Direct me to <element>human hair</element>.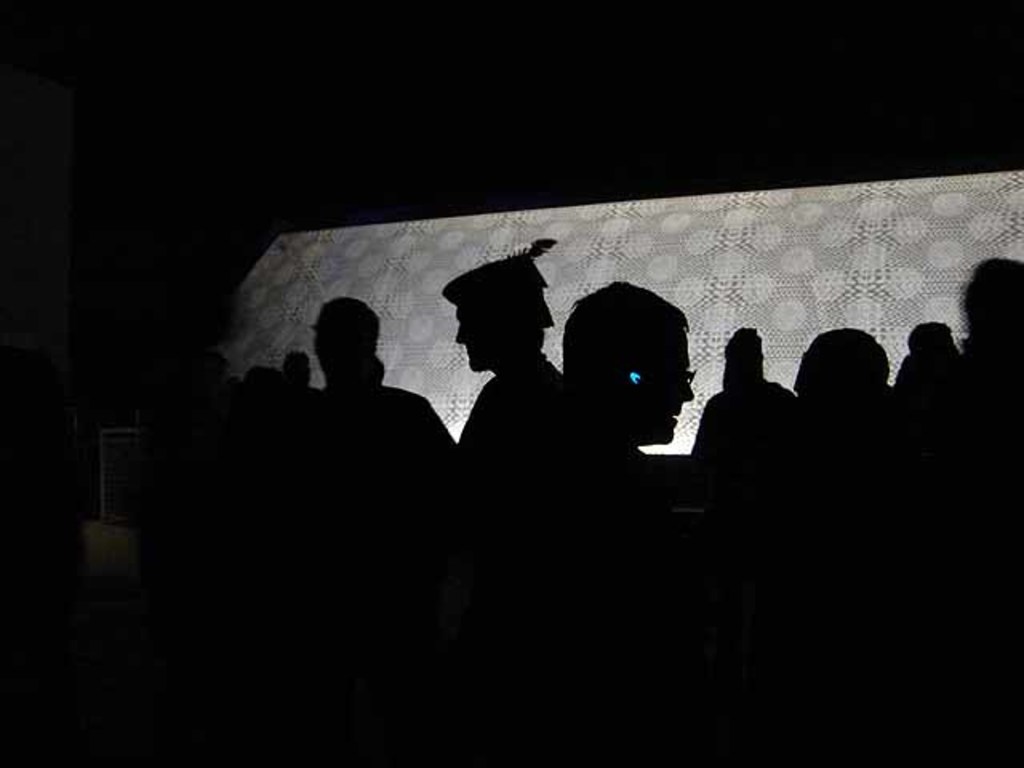
Direction: [left=565, top=275, right=691, bottom=384].
